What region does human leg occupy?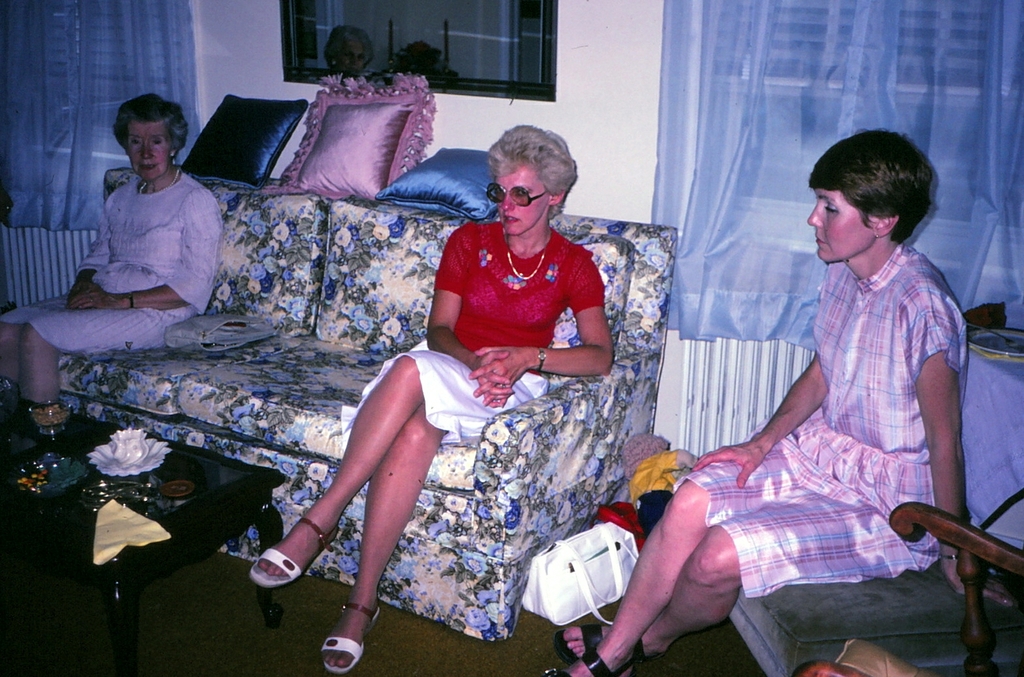
left=553, top=475, right=707, bottom=676.
